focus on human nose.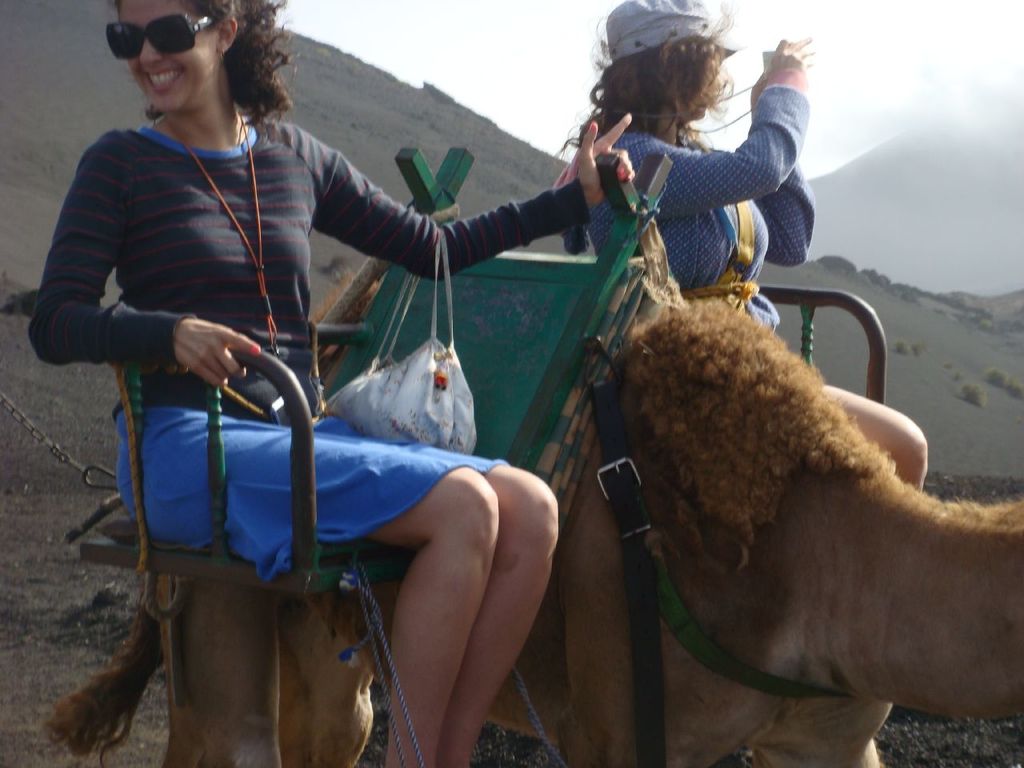
Focused at [left=142, top=39, right=166, bottom=64].
